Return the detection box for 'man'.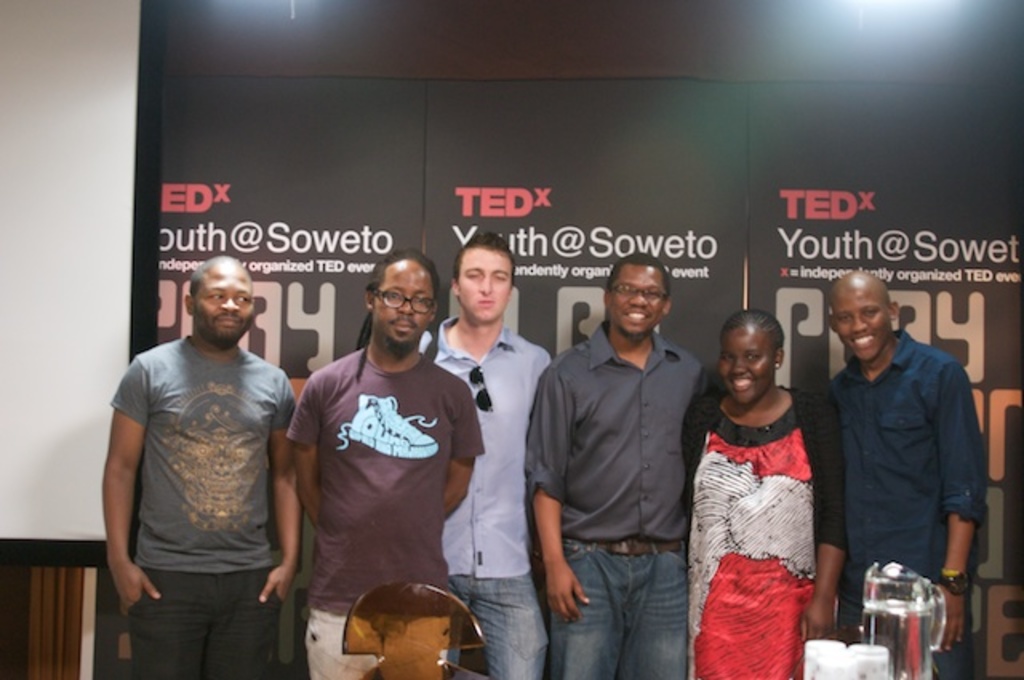
crop(414, 234, 550, 678).
